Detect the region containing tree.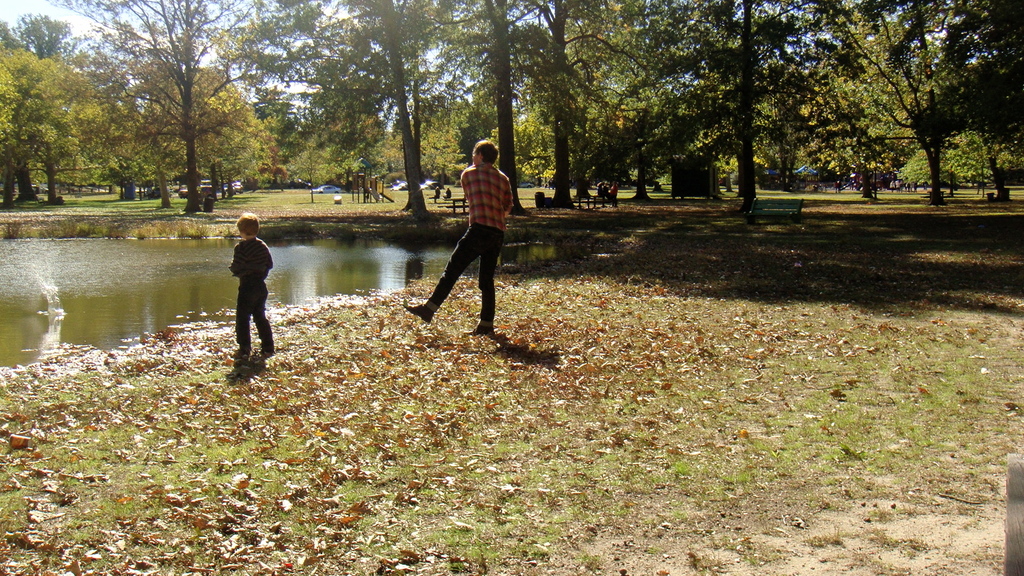
select_region(38, 0, 273, 207).
